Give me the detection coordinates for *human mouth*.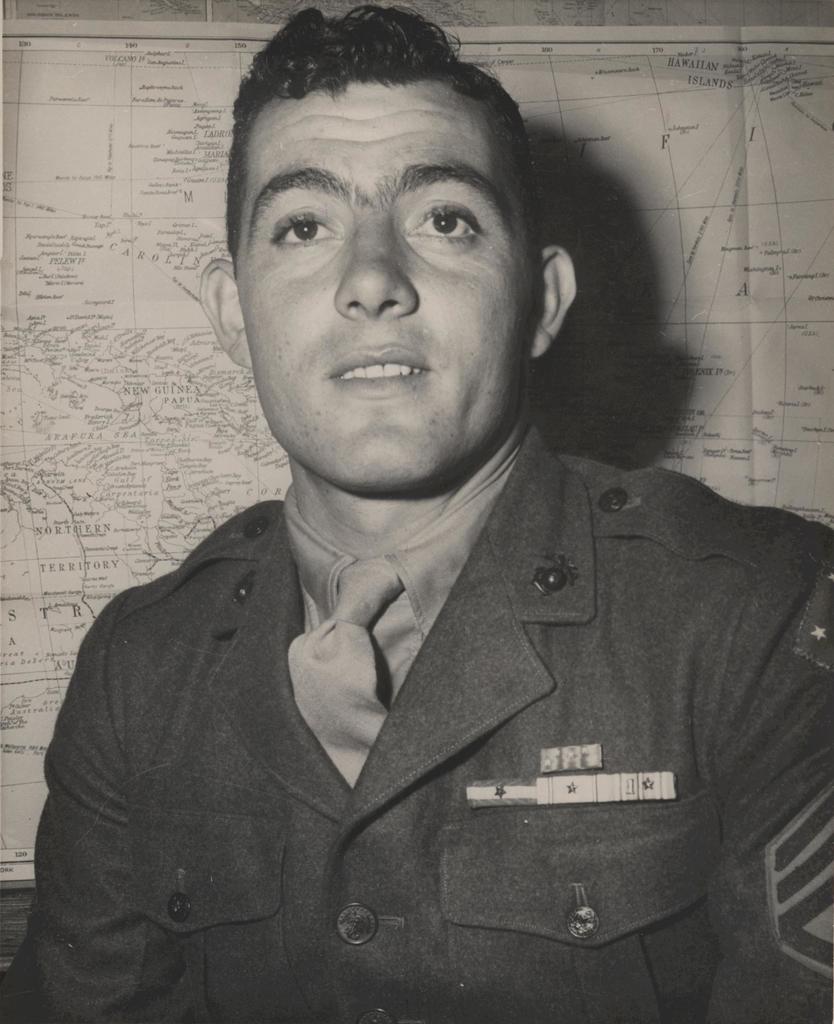
region(332, 342, 443, 384).
